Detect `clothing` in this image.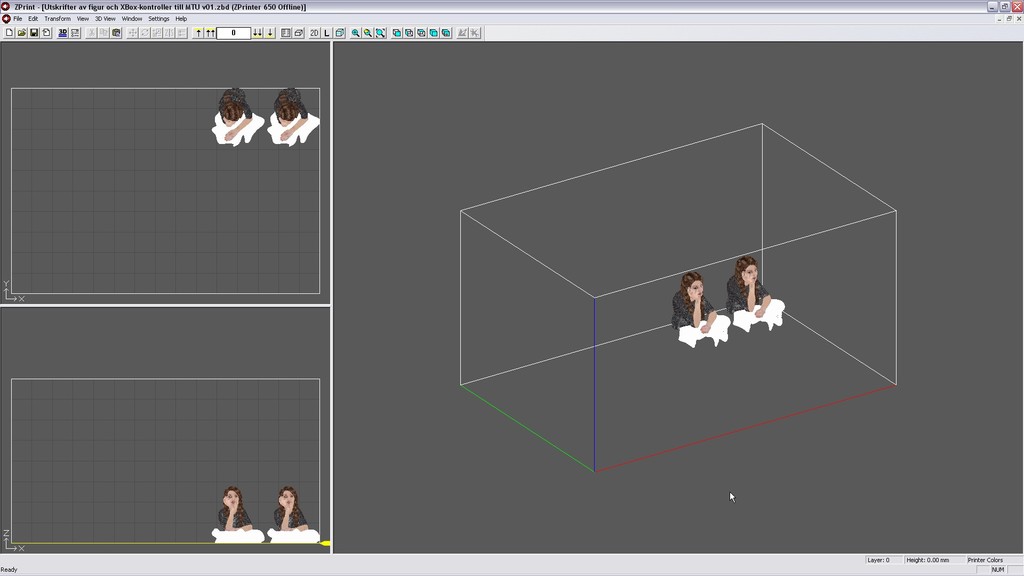
Detection: <region>269, 503, 305, 531</region>.
